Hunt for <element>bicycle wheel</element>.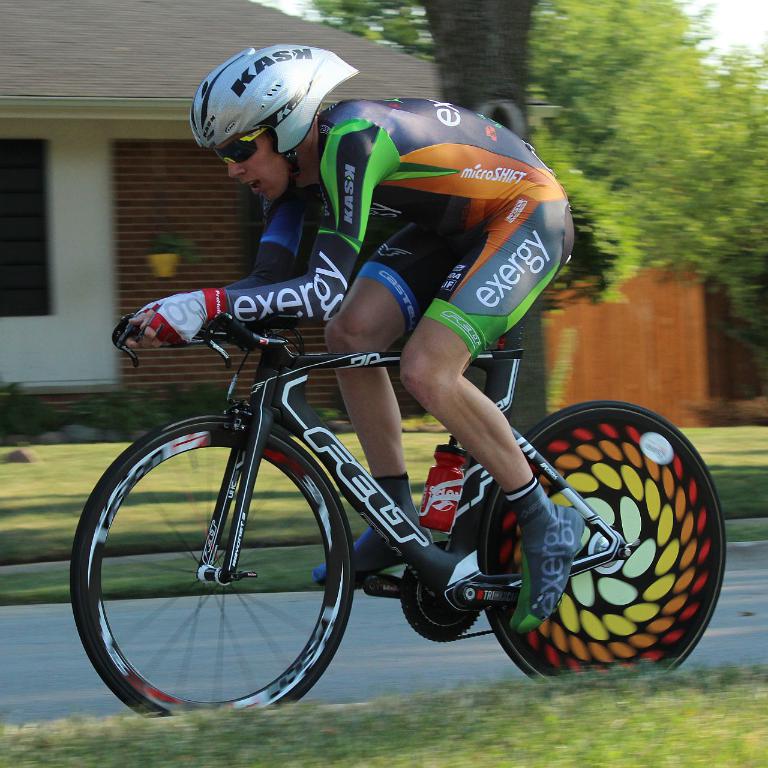
Hunted down at 69, 415, 359, 718.
